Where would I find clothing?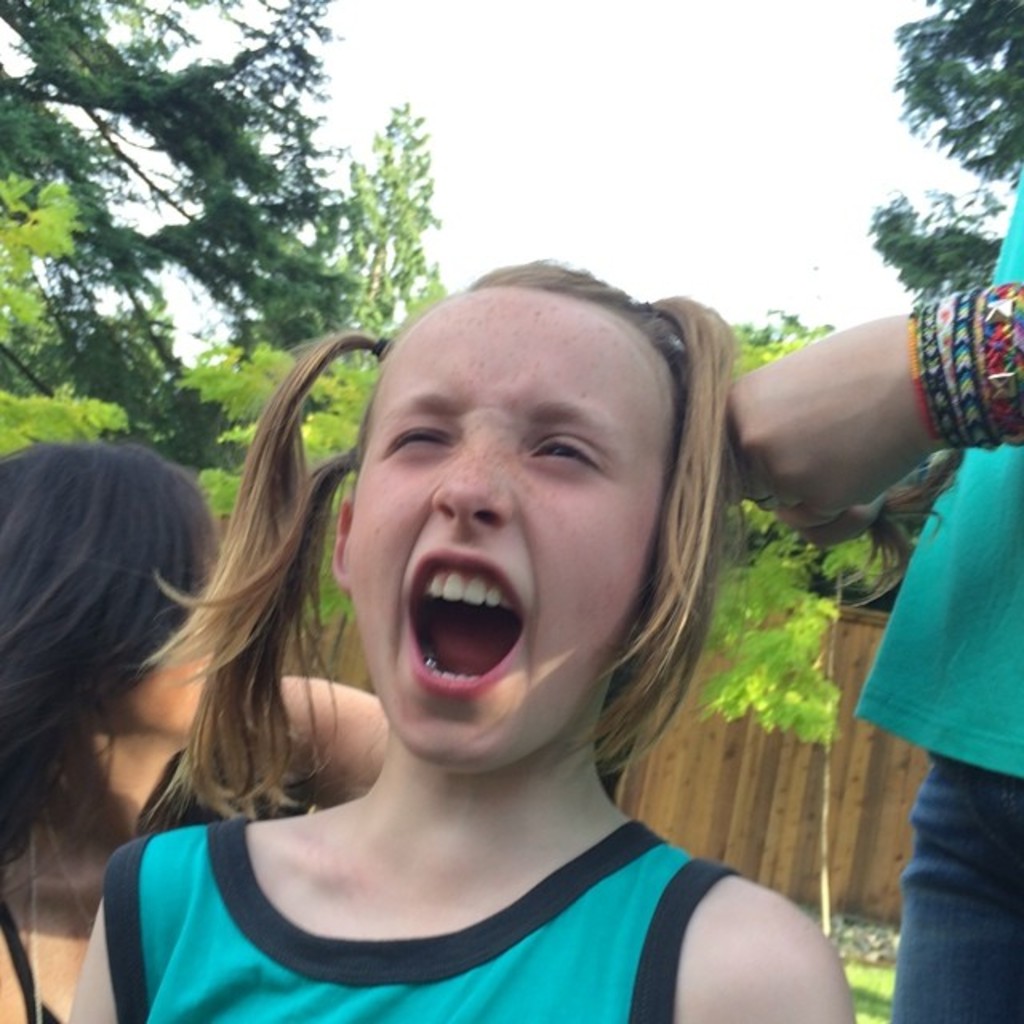
At 99,814,778,1022.
